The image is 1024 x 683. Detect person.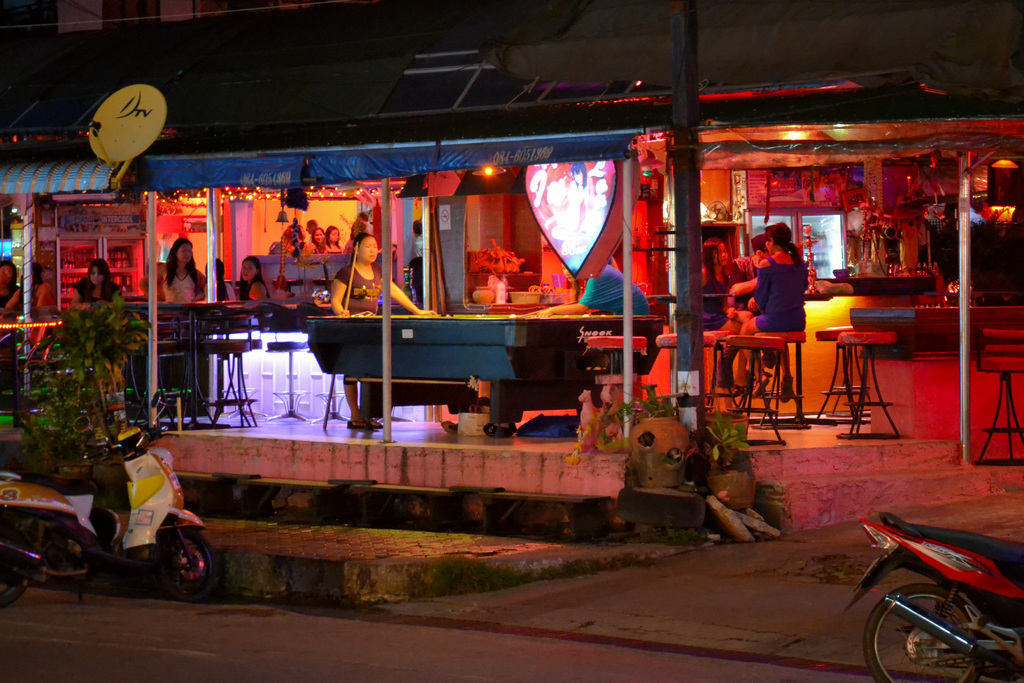
Detection: (x1=724, y1=233, x2=780, y2=304).
